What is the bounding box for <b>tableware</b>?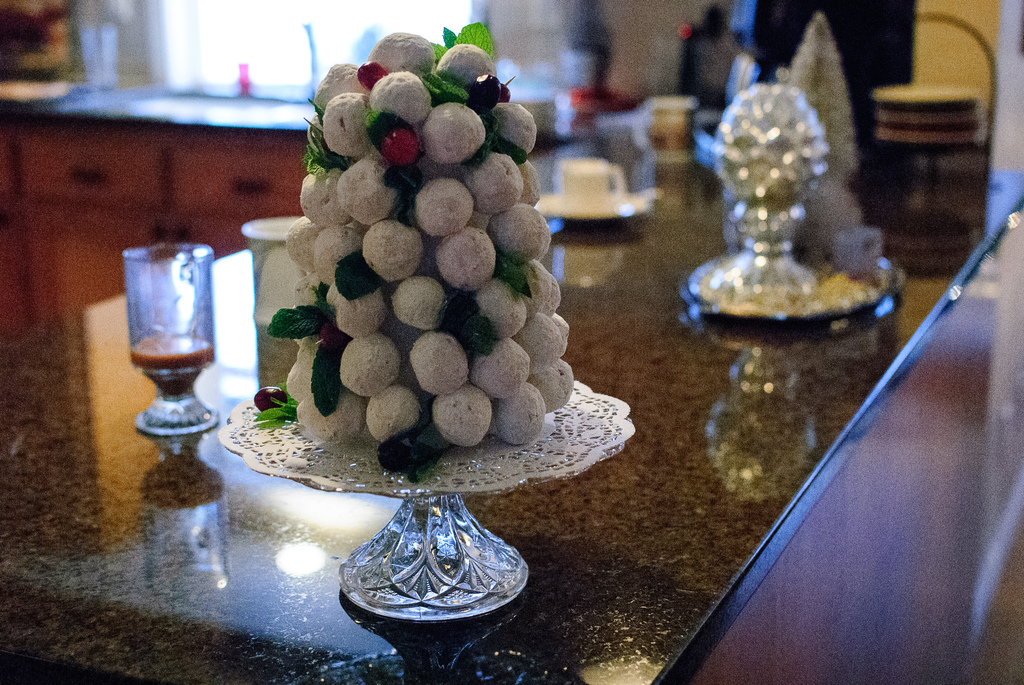
(244, 217, 312, 324).
